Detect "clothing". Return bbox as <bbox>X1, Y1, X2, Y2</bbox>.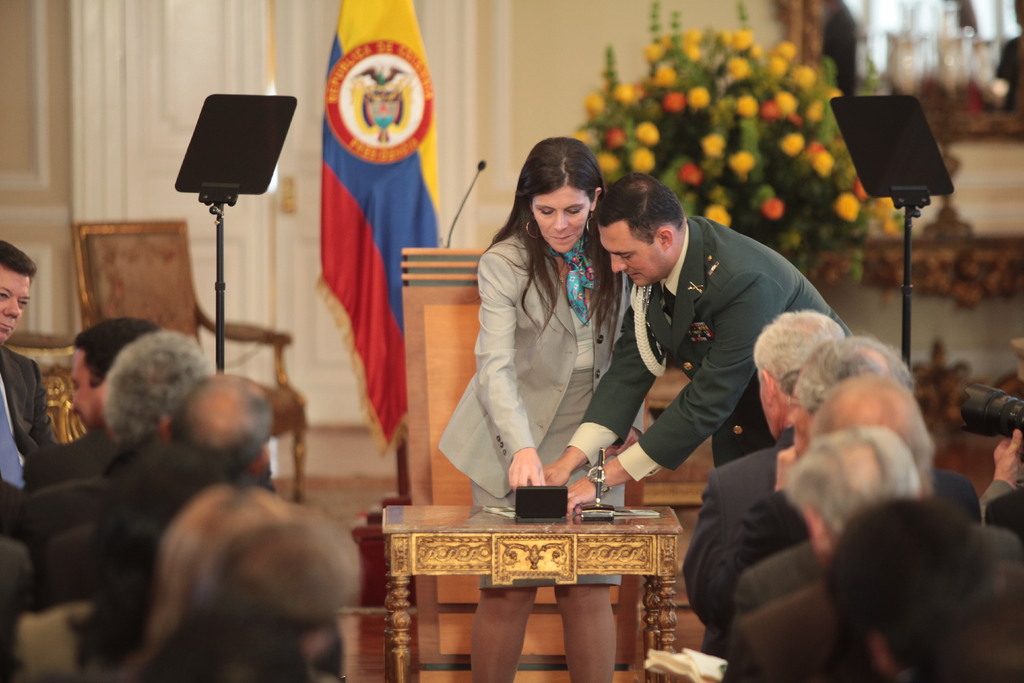
<bbox>732, 572, 870, 682</bbox>.
